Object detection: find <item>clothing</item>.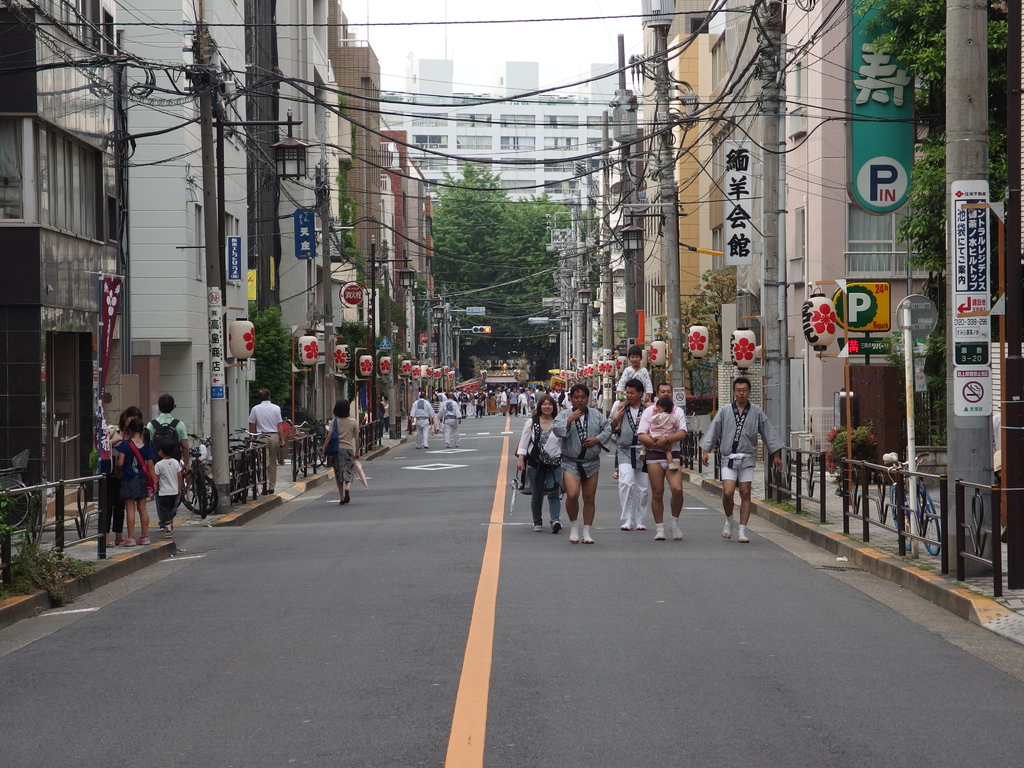
102,425,124,536.
